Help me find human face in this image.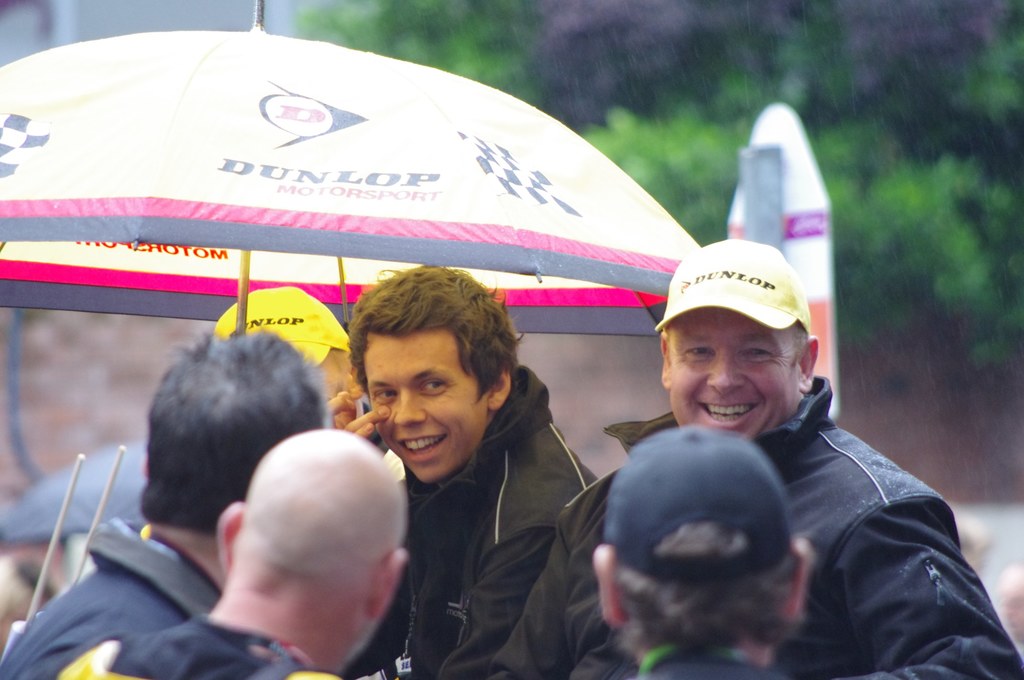
Found it: locate(360, 330, 485, 487).
